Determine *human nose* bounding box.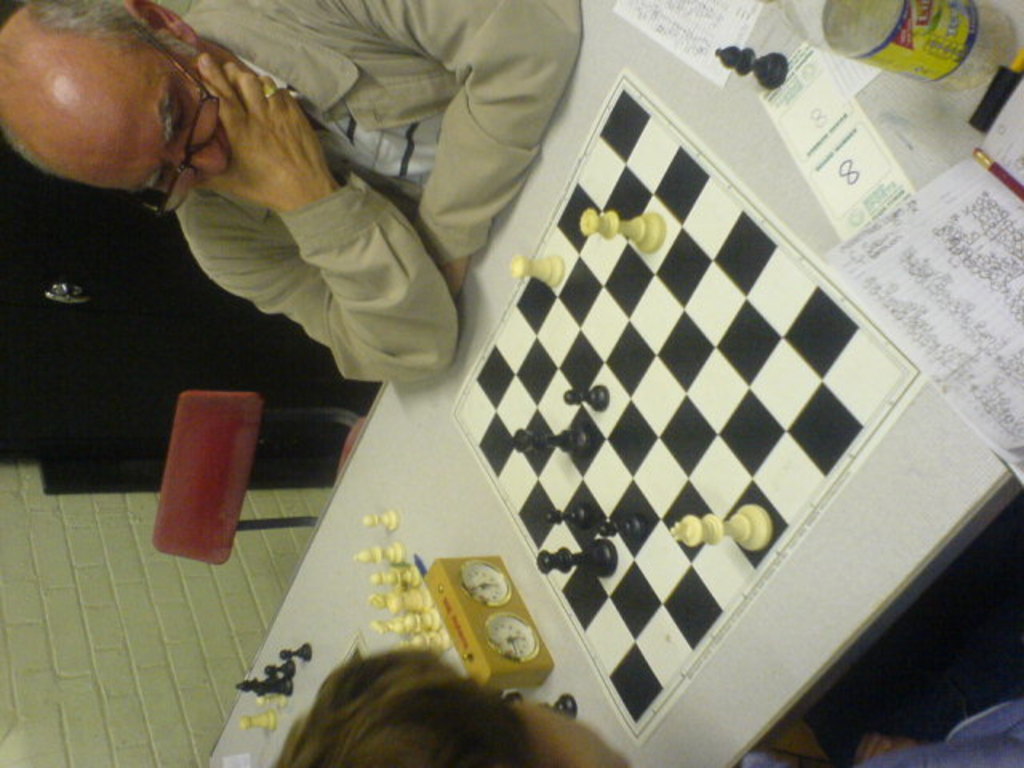
Determined: box=[179, 141, 227, 176].
